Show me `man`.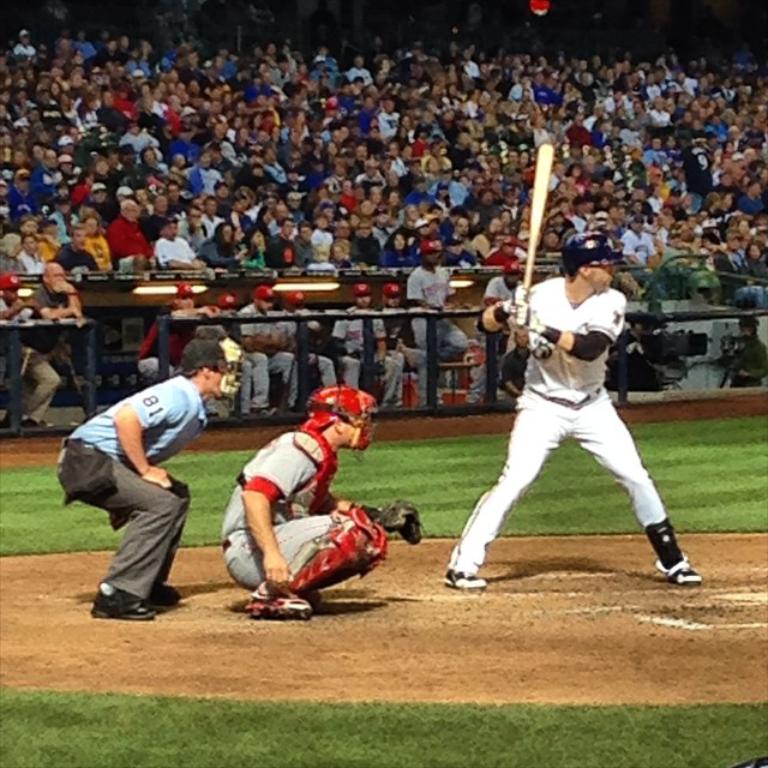
`man` is here: pyautogui.locateOnScreen(296, 298, 342, 394).
